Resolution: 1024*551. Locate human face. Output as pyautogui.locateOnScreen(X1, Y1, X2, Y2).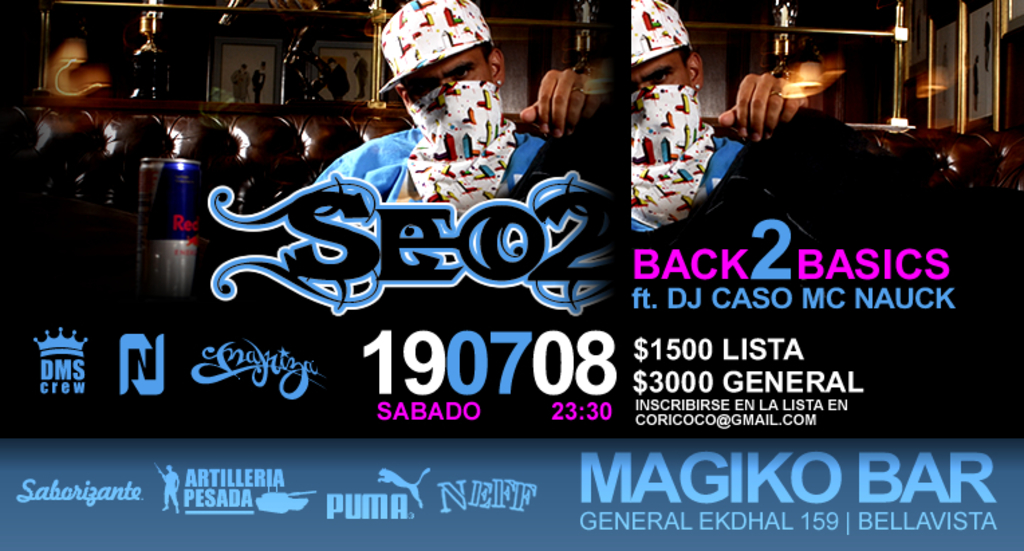
pyautogui.locateOnScreen(405, 48, 495, 103).
